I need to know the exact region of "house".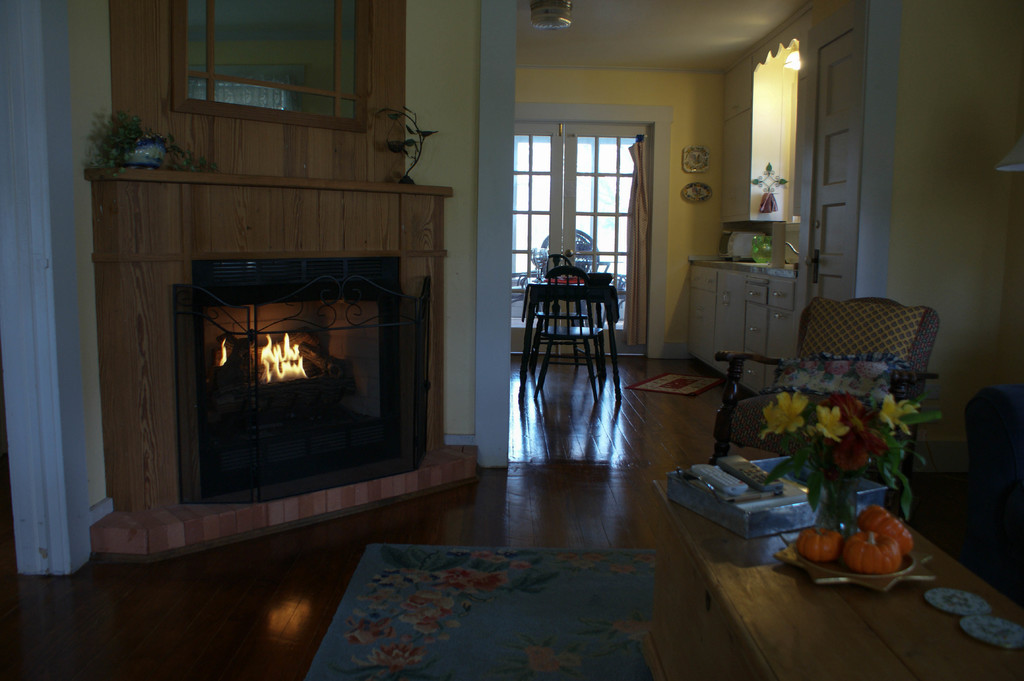
Region: left=0, top=0, right=1023, bottom=680.
